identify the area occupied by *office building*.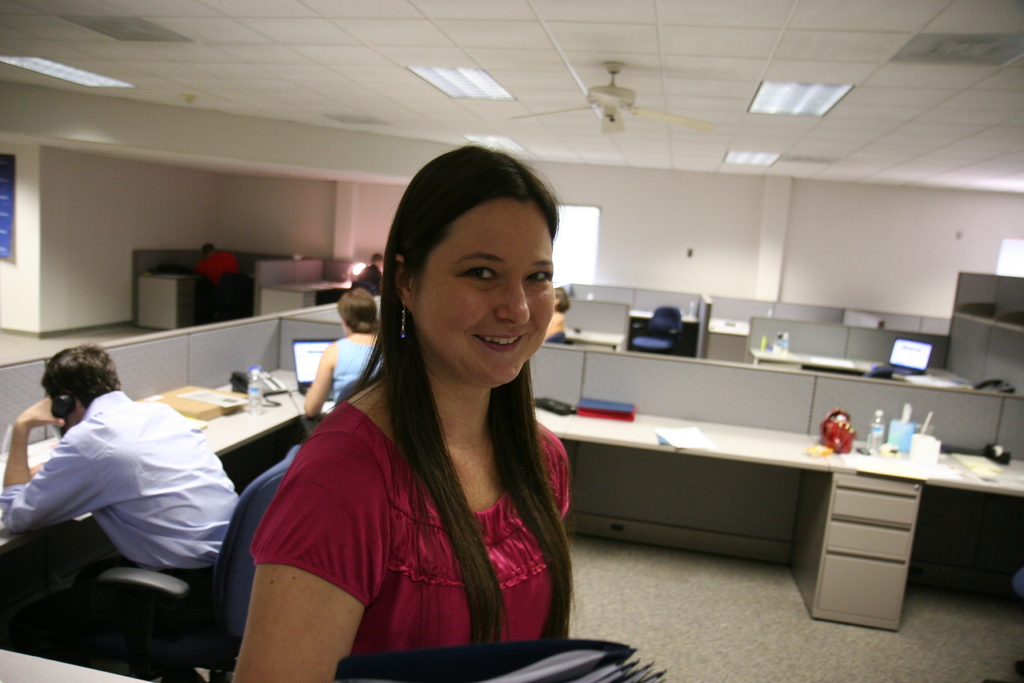
Area: l=0, t=0, r=1023, b=682.
